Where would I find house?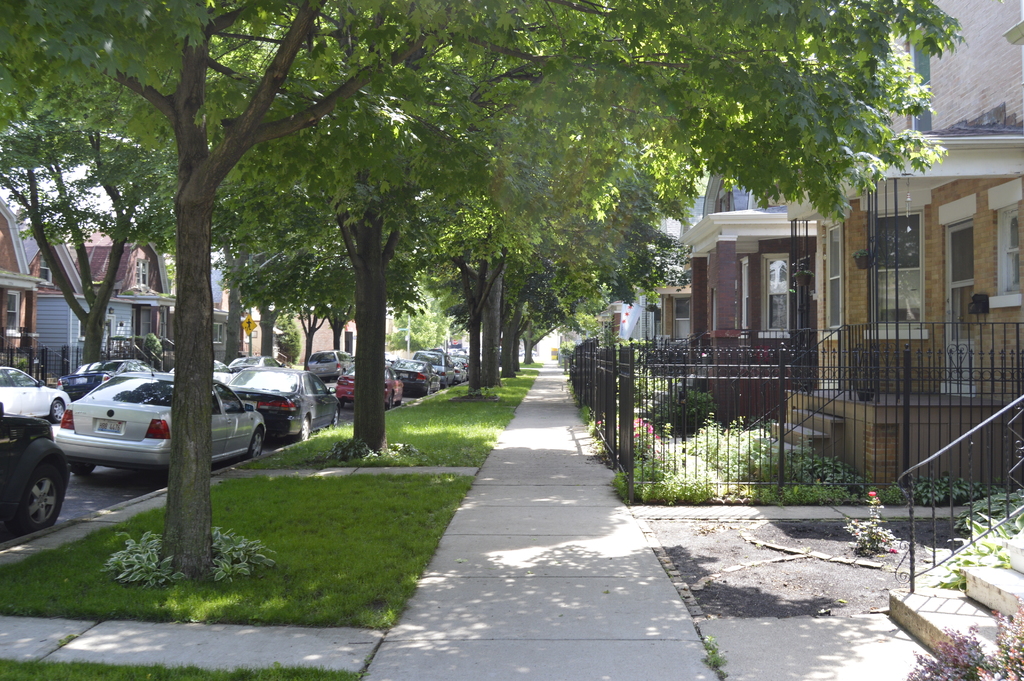
At [x1=673, y1=135, x2=819, y2=340].
